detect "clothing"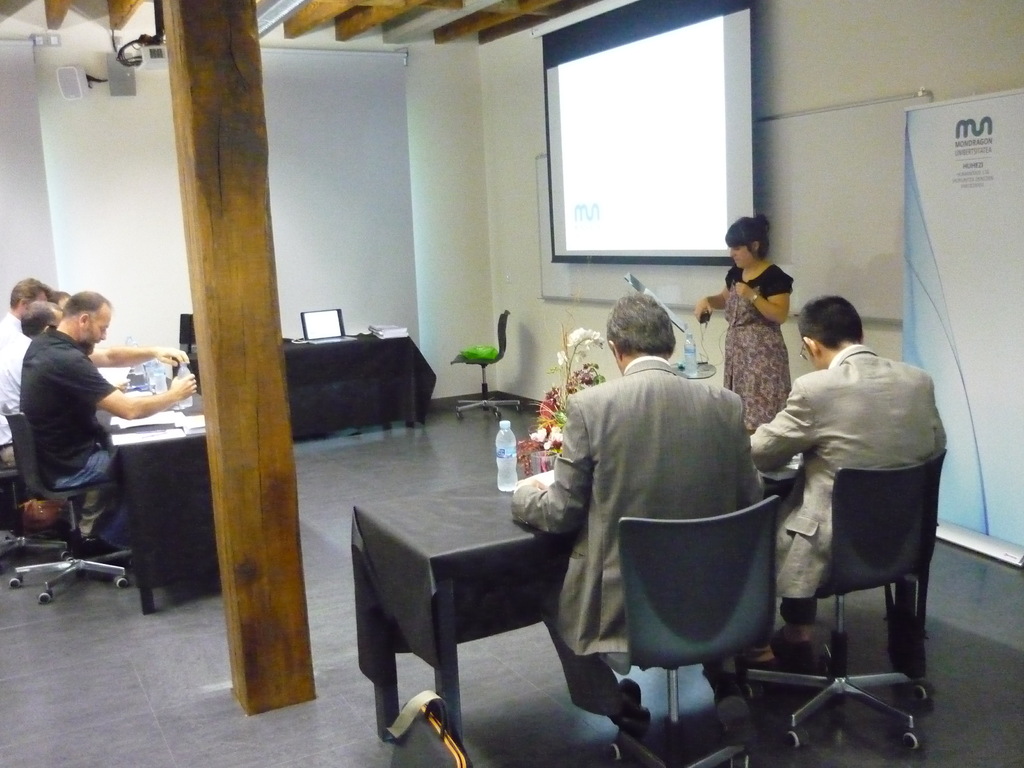
BBox(513, 349, 778, 712)
